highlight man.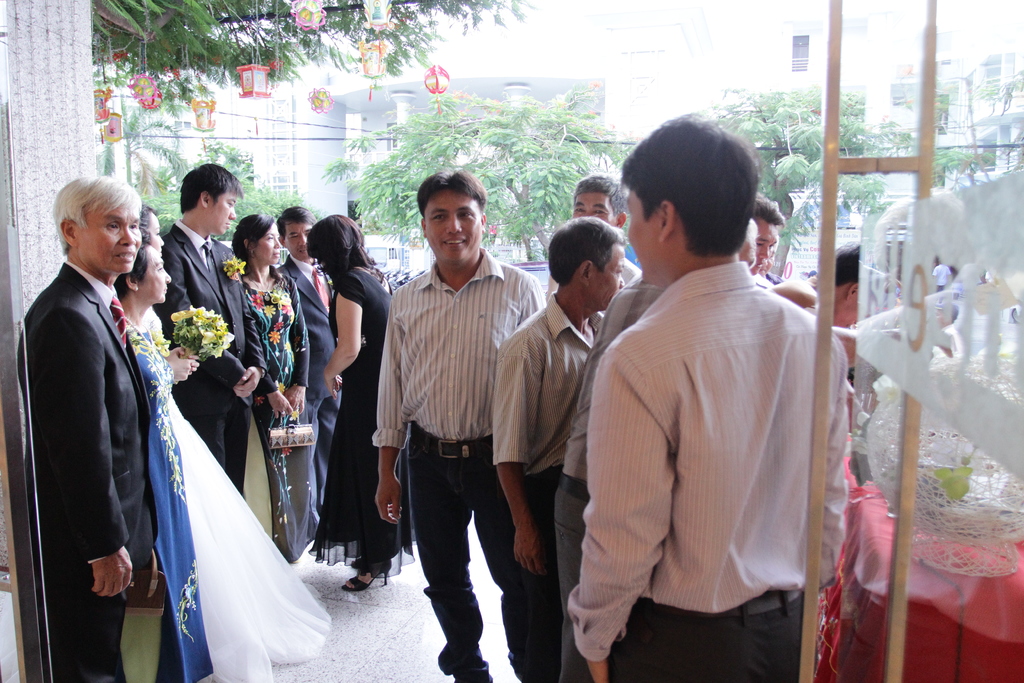
Highlighted region: box=[489, 216, 626, 682].
